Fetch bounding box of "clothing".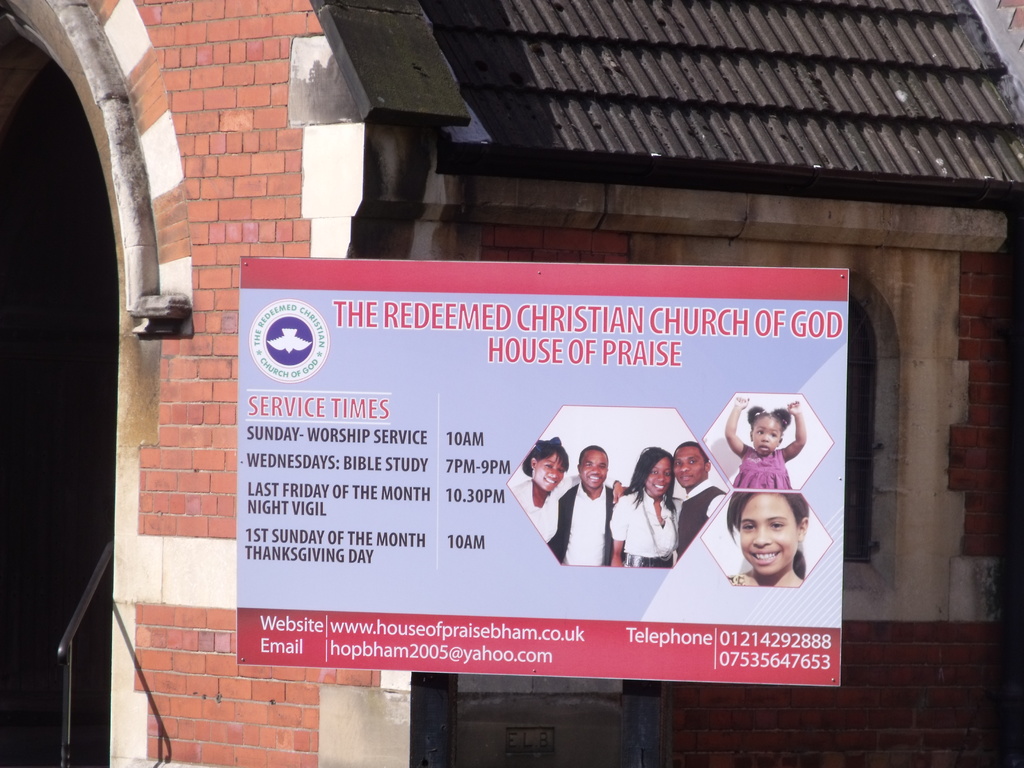
Bbox: box(733, 444, 796, 491).
